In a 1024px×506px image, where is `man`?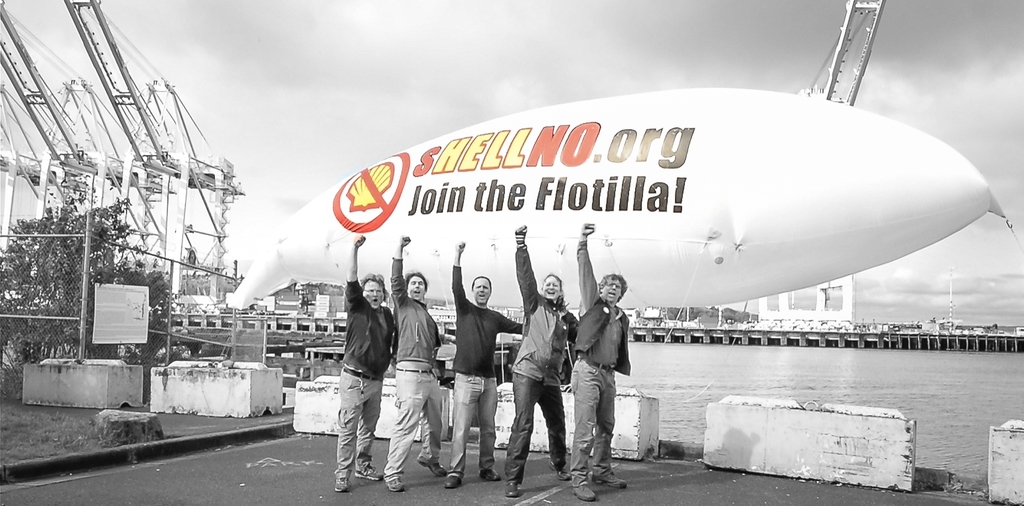
crop(568, 213, 641, 505).
